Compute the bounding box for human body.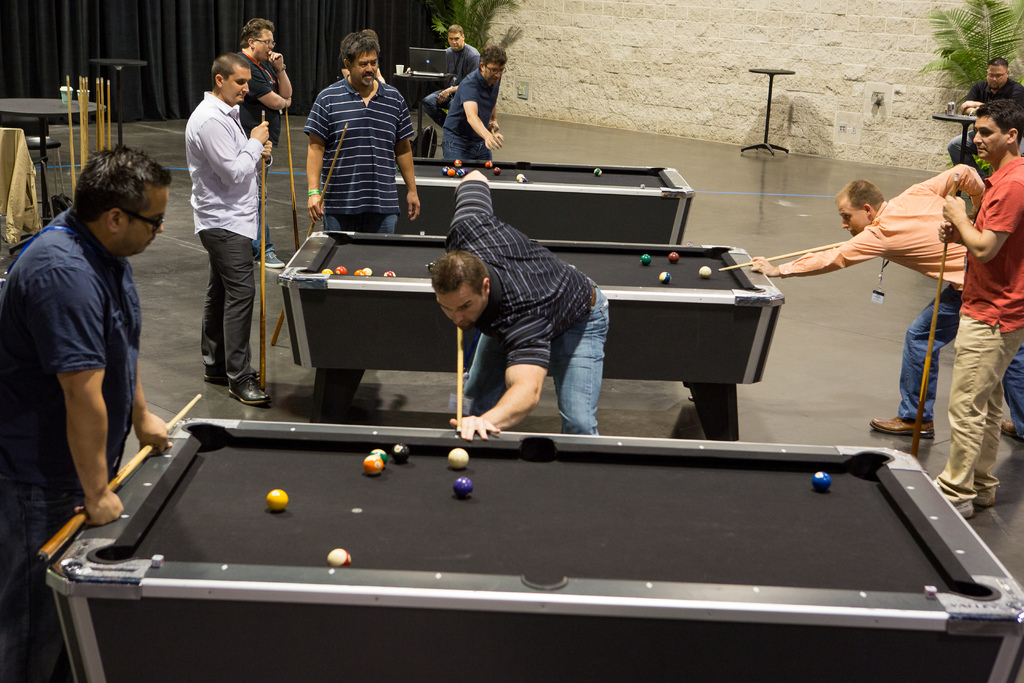
(751, 165, 985, 431).
